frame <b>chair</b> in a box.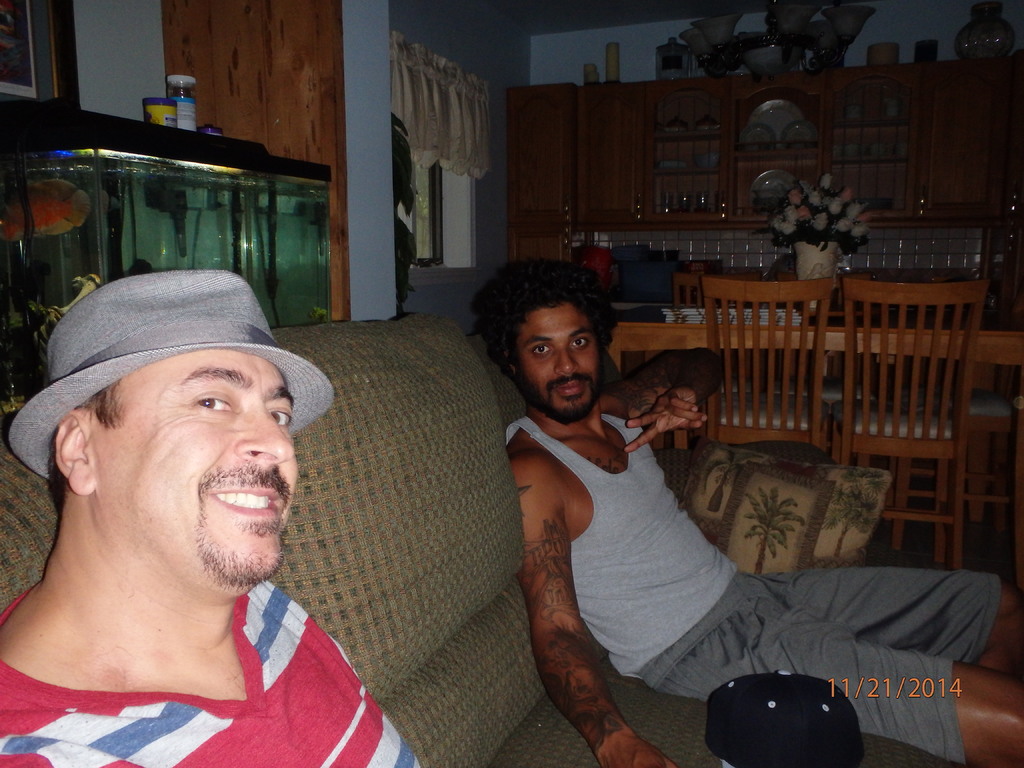
(857,297,962,509).
